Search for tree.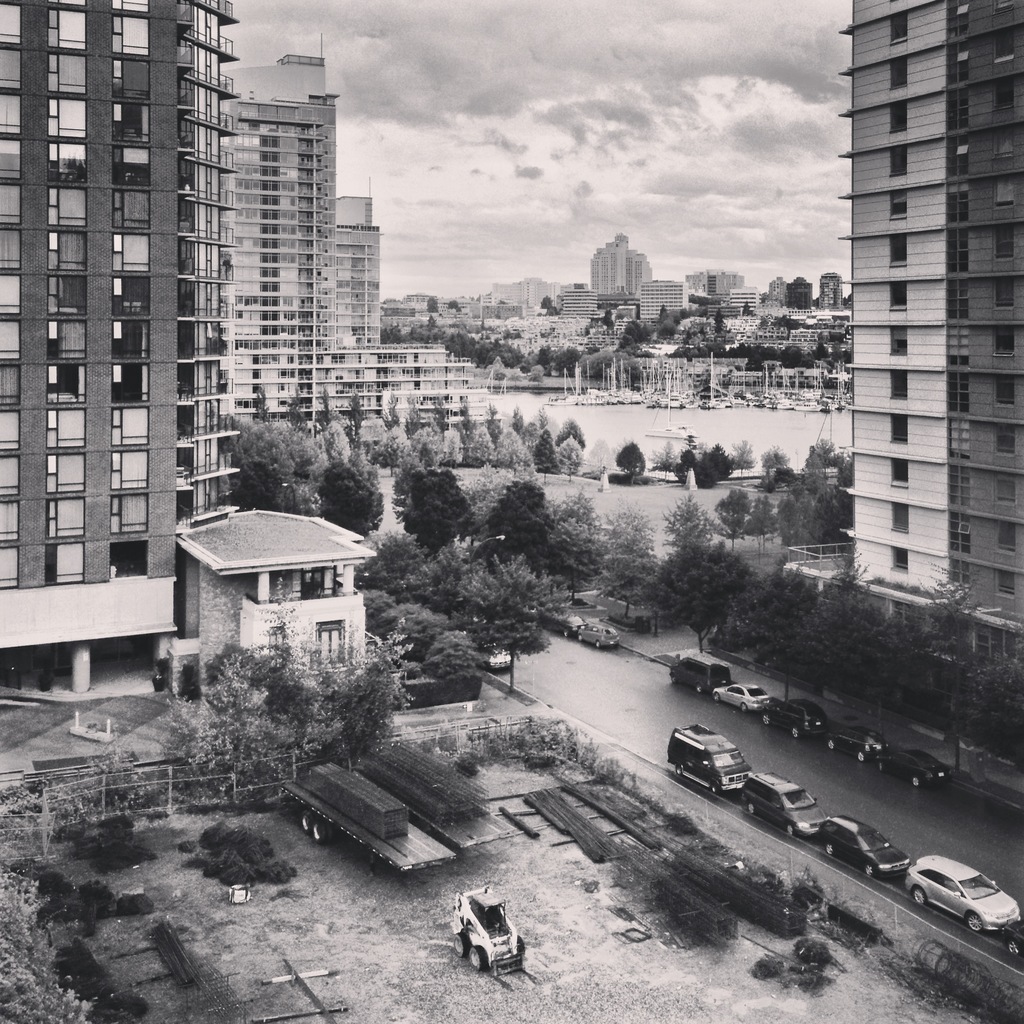
Found at bbox=(775, 463, 800, 486).
